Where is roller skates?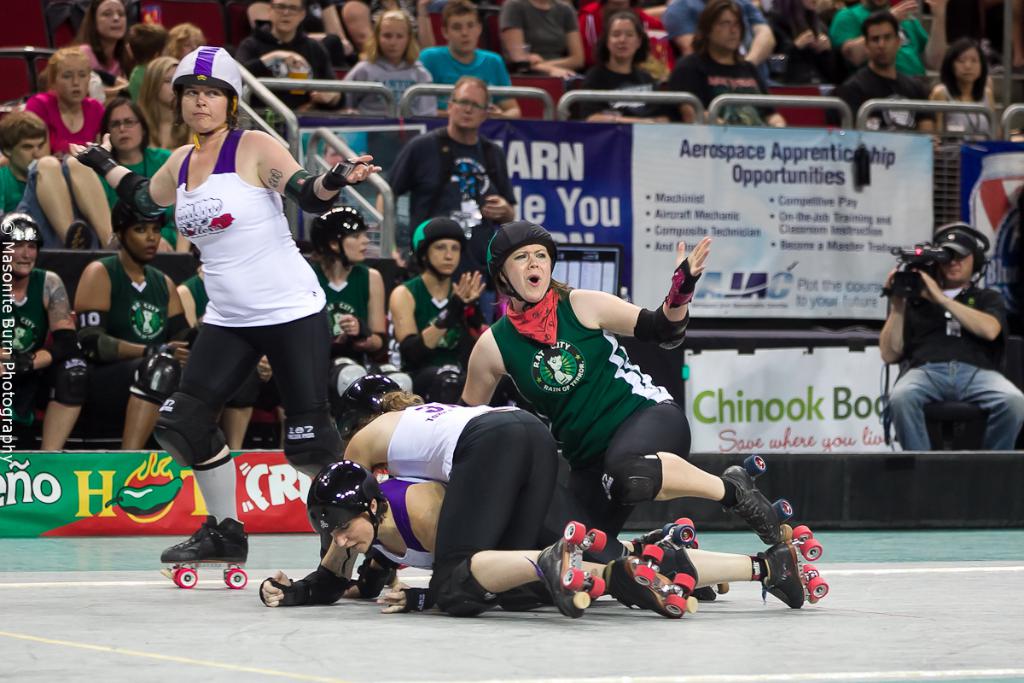
758 527 829 611.
